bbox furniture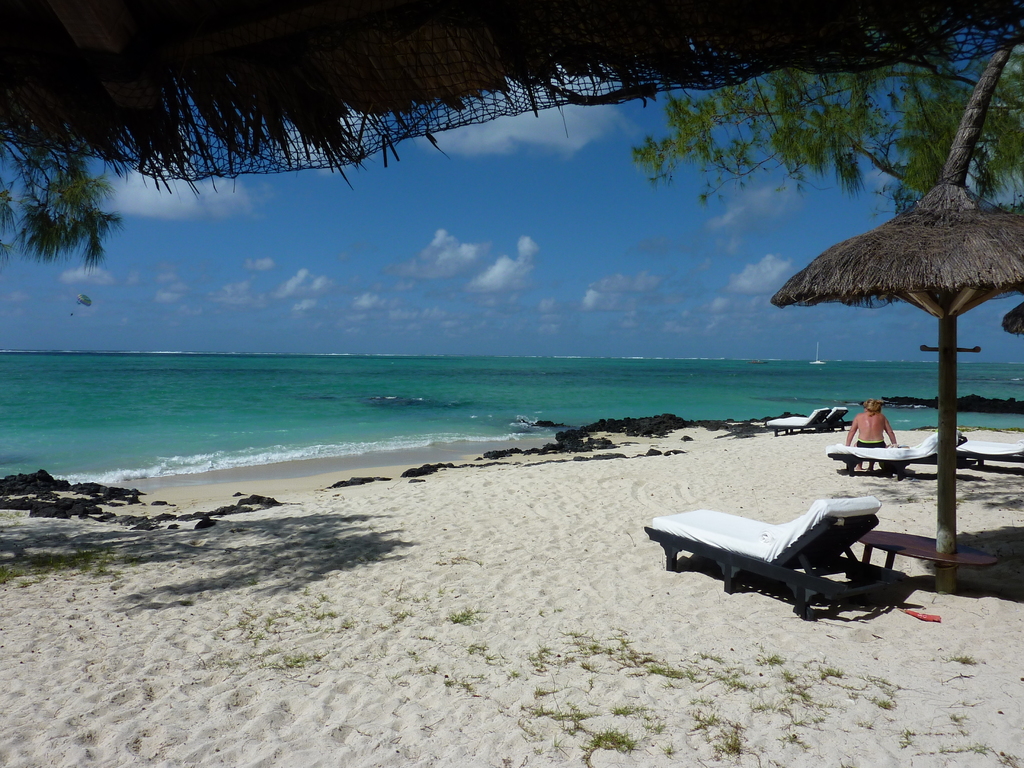
823:429:962:479
